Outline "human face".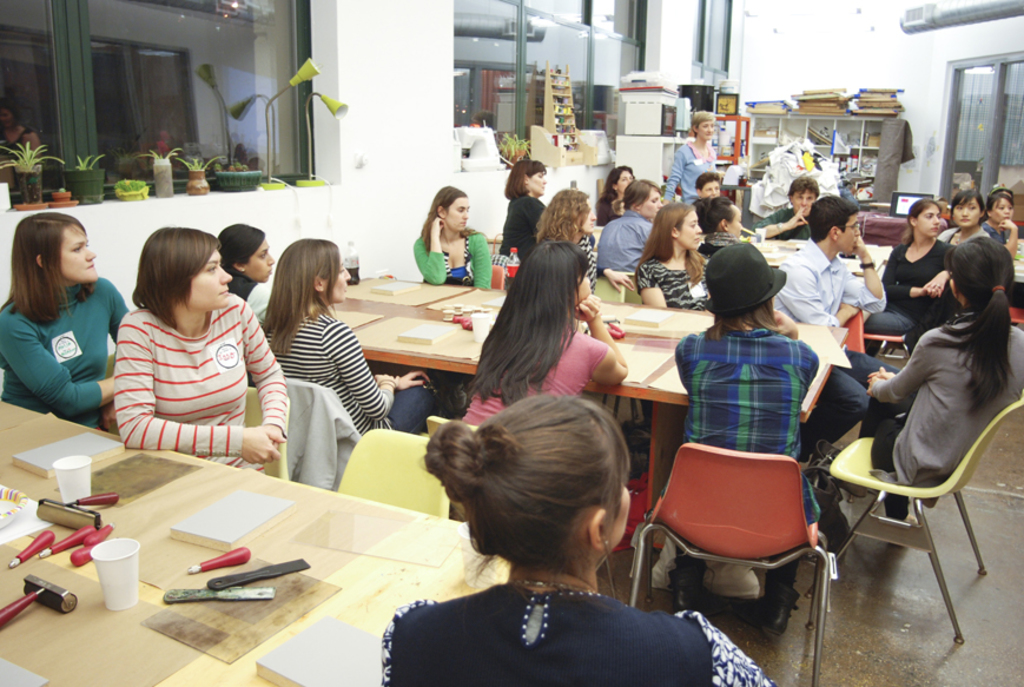
Outline: x1=700, y1=181, x2=721, y2=200.
